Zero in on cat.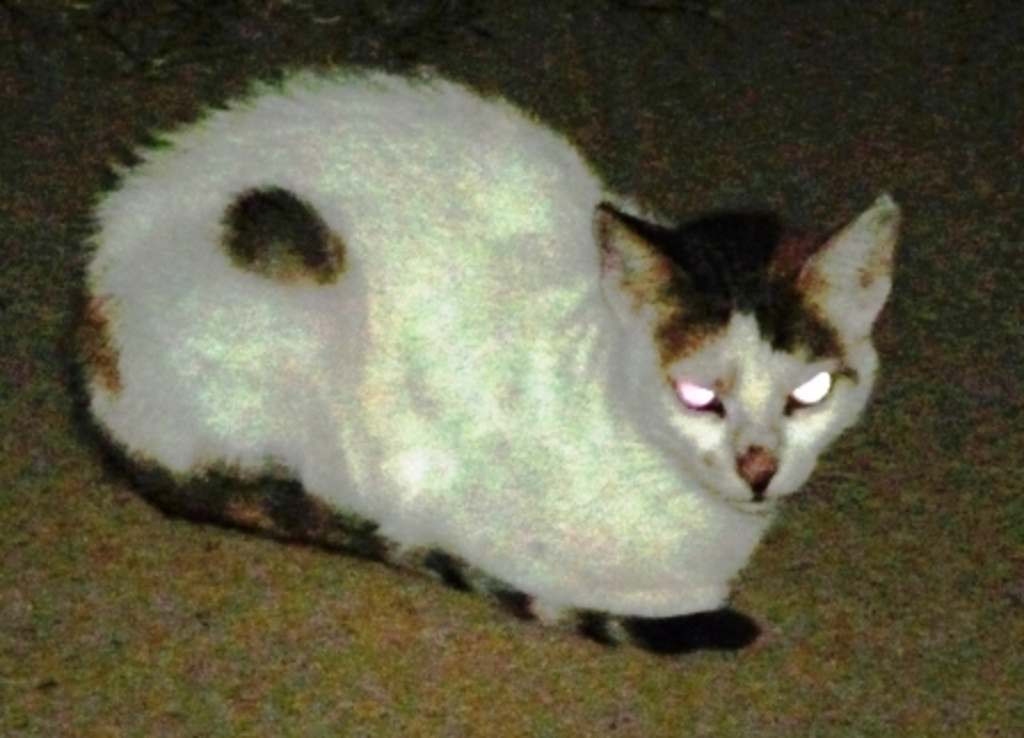
Zeroed in: bbox=[55, 55, 907, 660].
